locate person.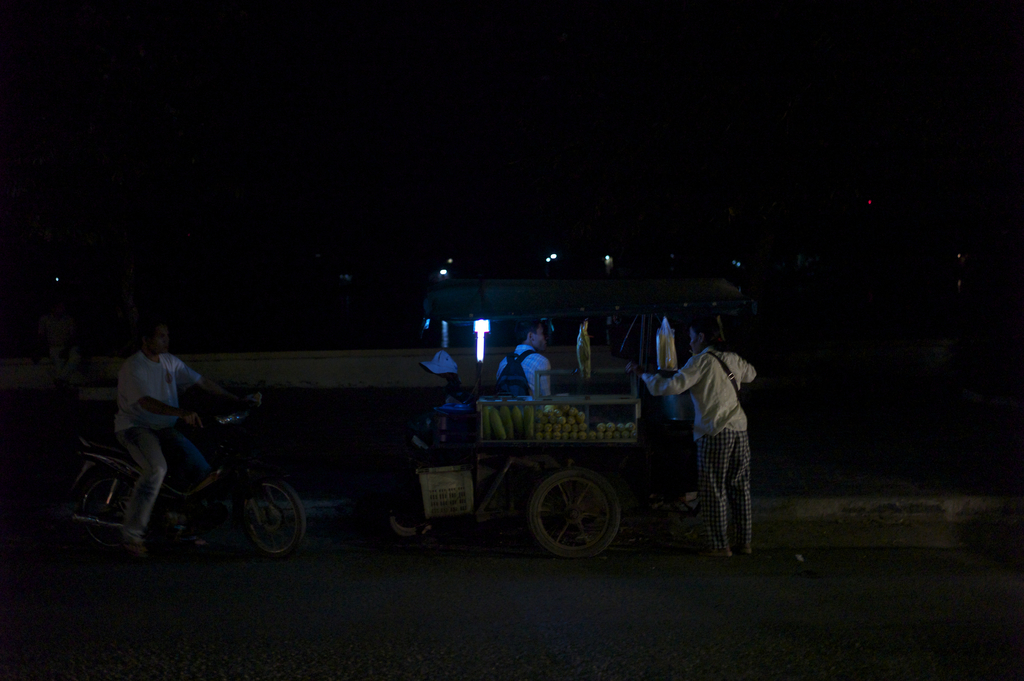
Bounding box: rect(96, 321, 227, 524).
